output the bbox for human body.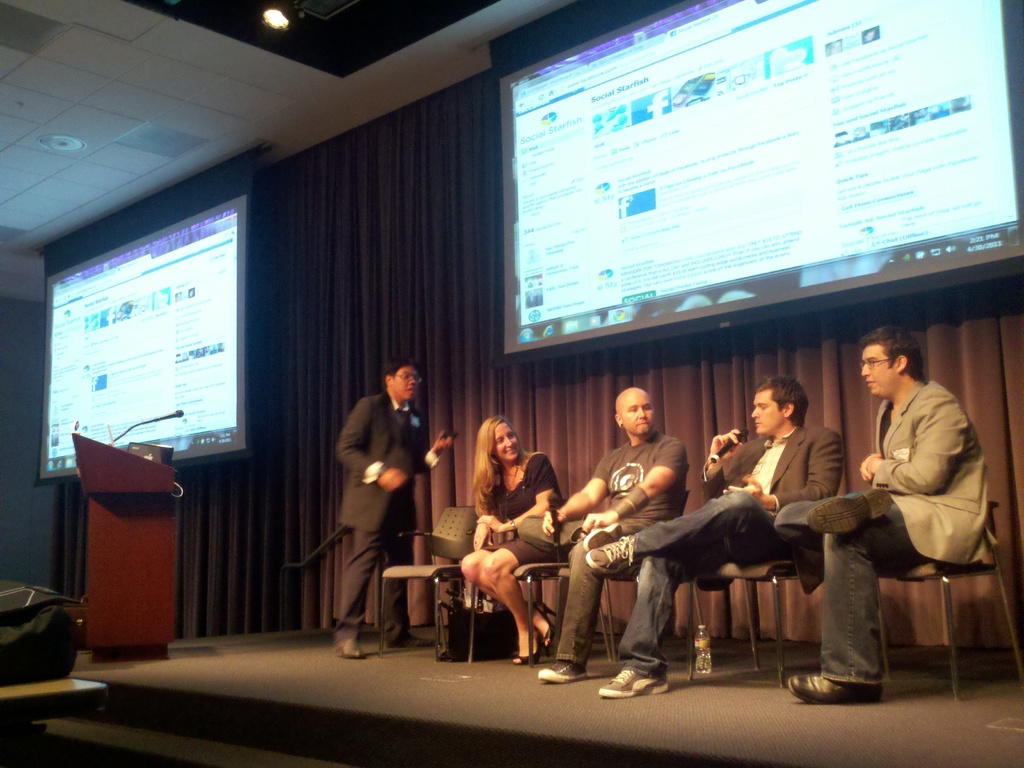
(left=584, top=424, right=842, bottom=698).
